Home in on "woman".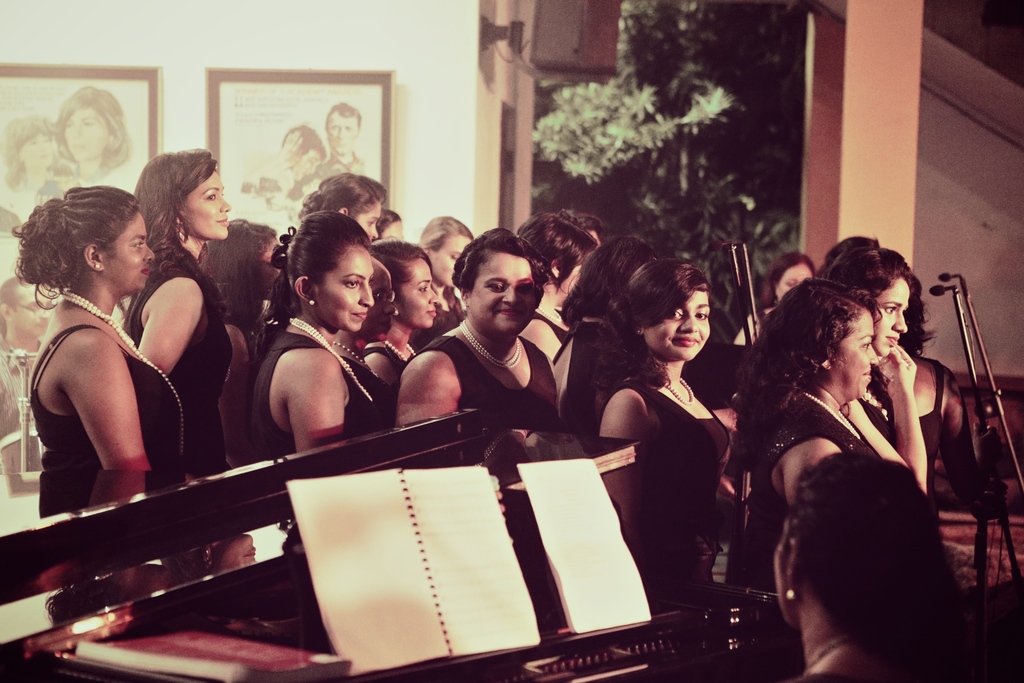
Homed in at [366, 210, 398, 244].
